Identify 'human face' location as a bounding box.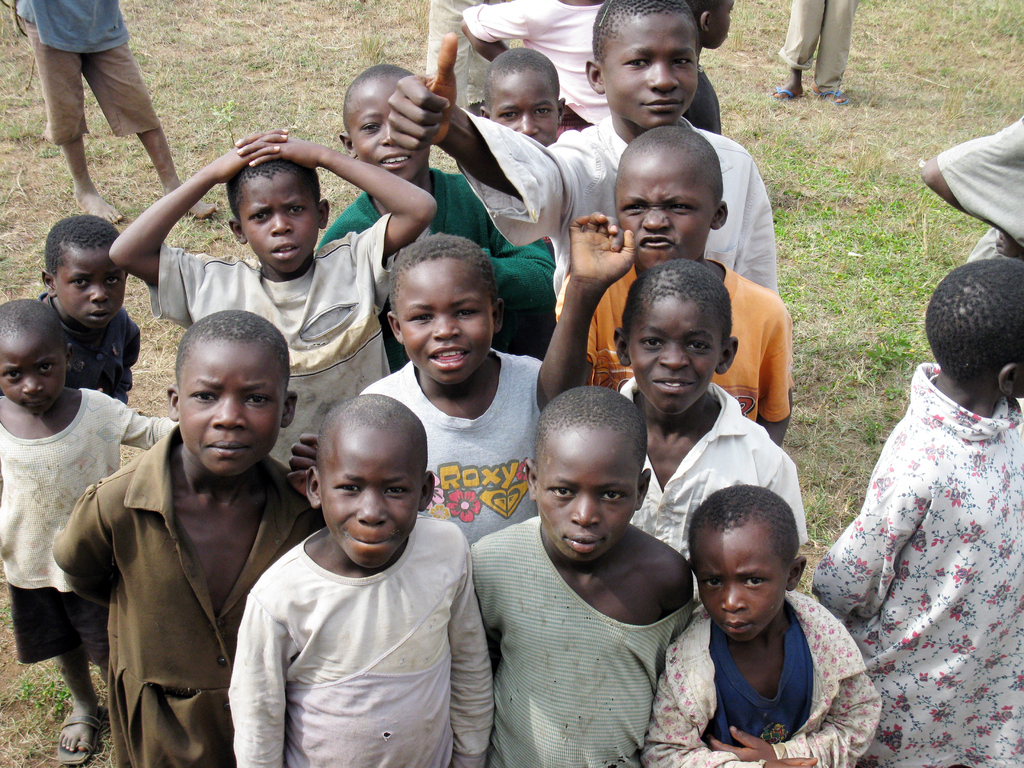
<bbox>243, 175, 314, 270</bbox>.
